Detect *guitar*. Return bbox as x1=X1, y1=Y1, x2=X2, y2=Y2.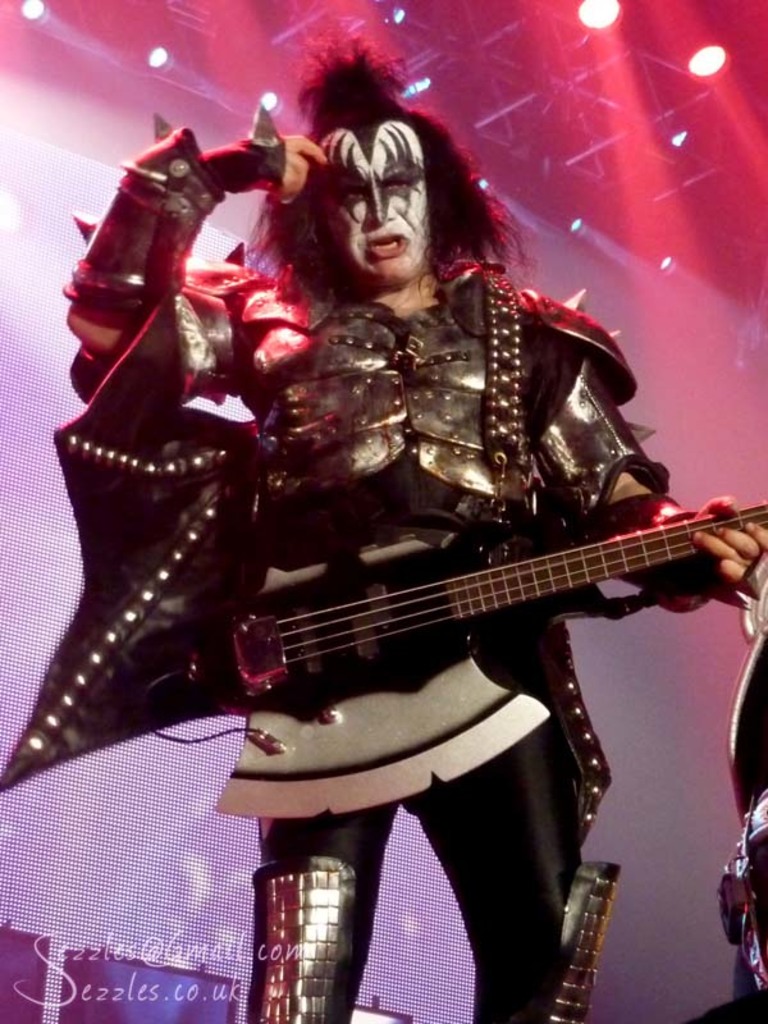
x1=0, y1=374, x2=767, y2=800.
